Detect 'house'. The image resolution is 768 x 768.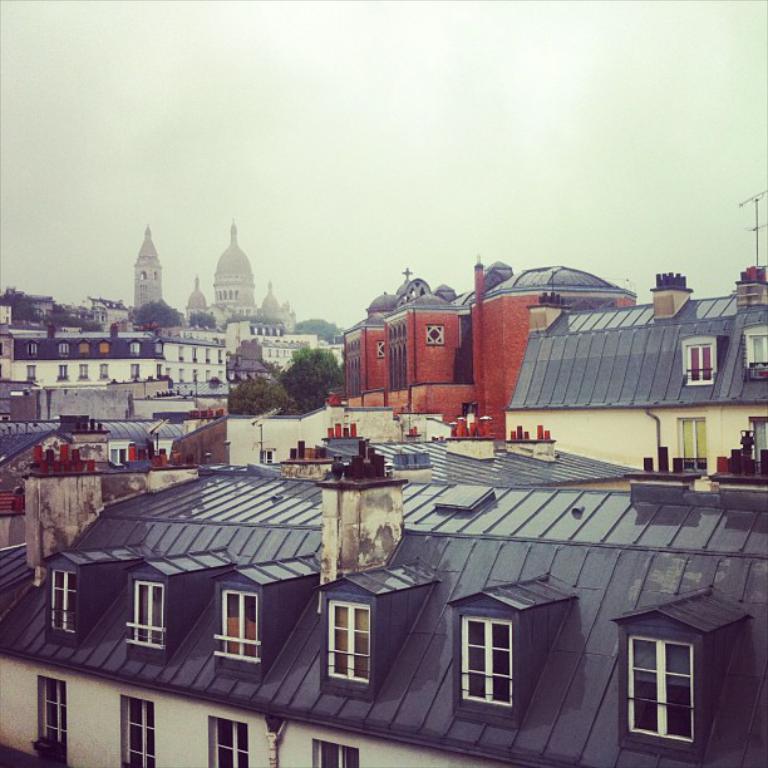
region(136, 389, 193, 417).
